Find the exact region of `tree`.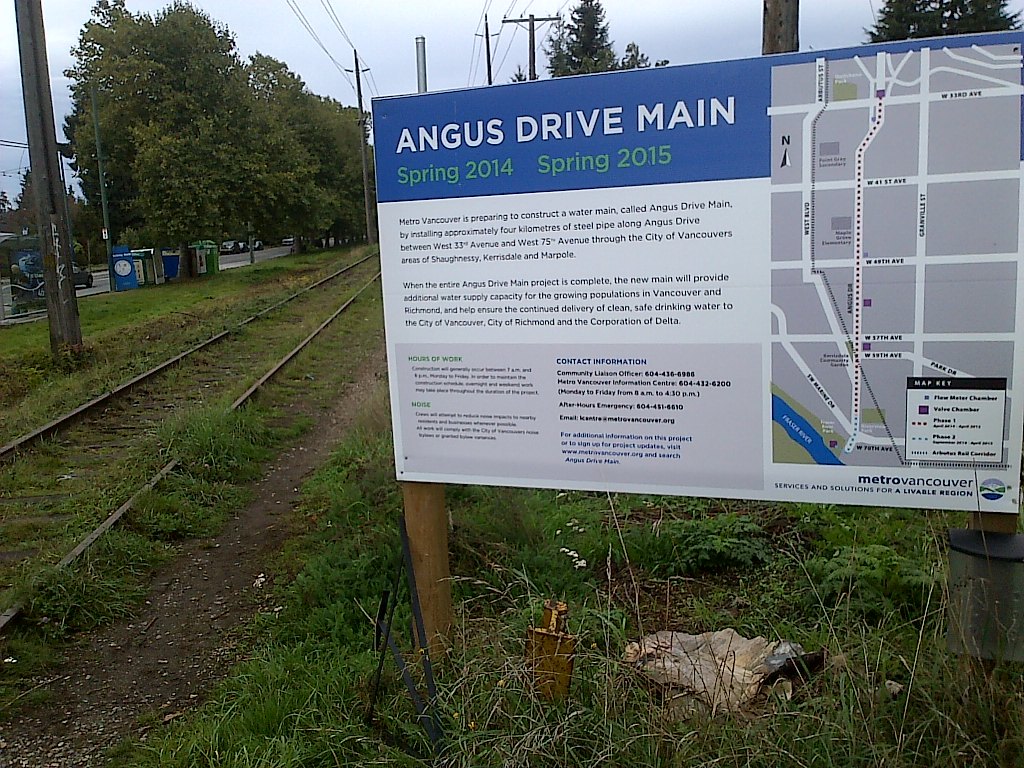
Exact region: (x1=858, y1=0, x2=1023, y2=50).
